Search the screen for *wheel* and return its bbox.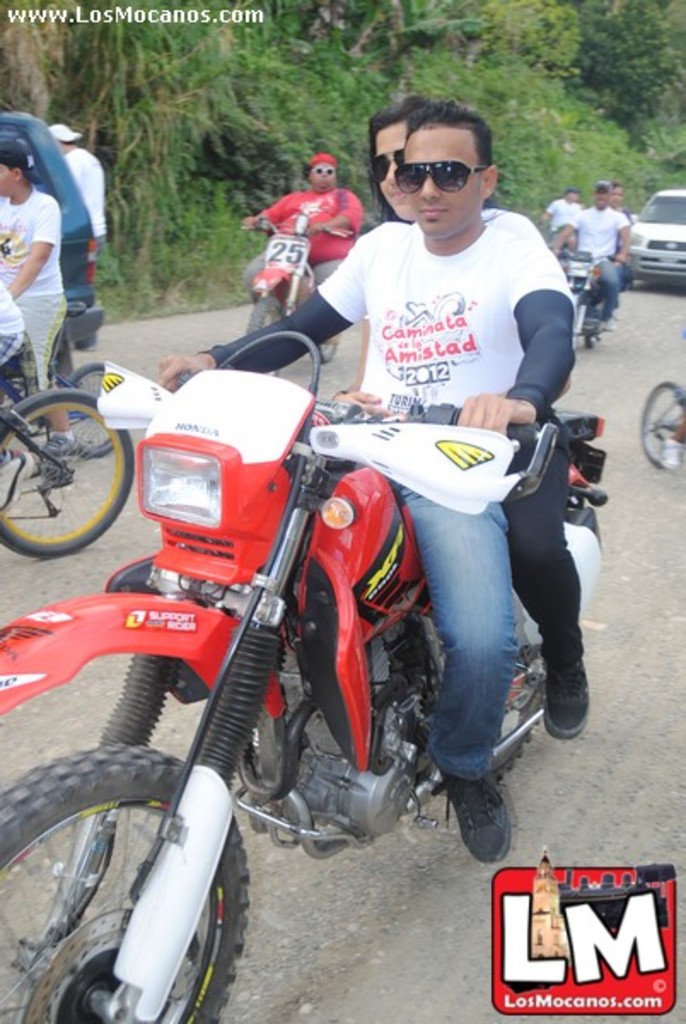
Found: rect(480, 637, 546, 783).
